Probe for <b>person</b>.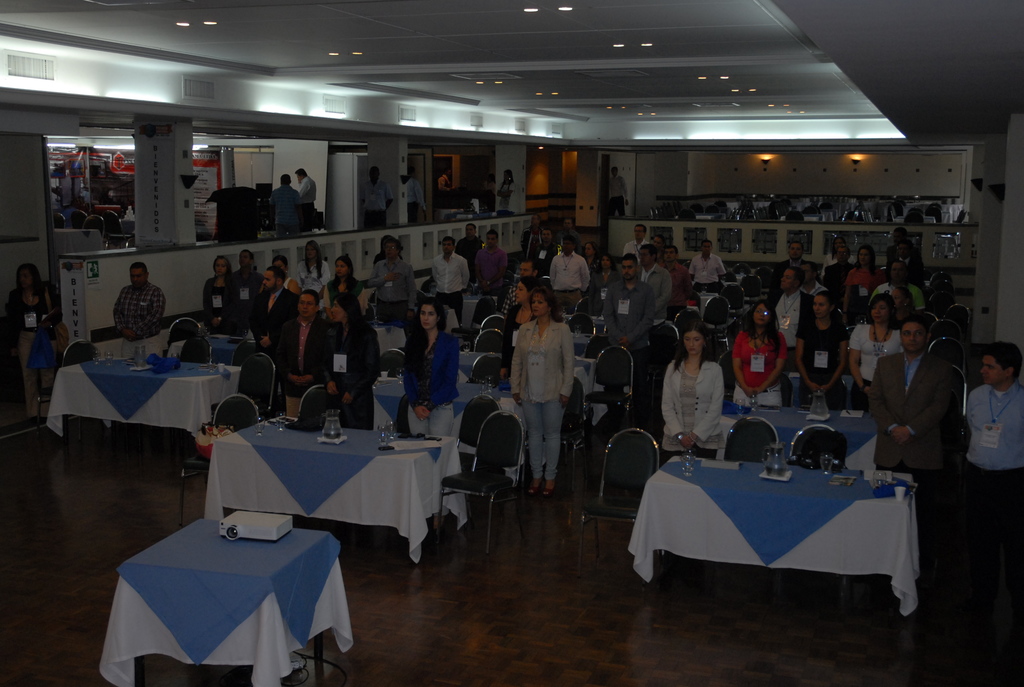
Probe result: (665, 326, 730, 470).
